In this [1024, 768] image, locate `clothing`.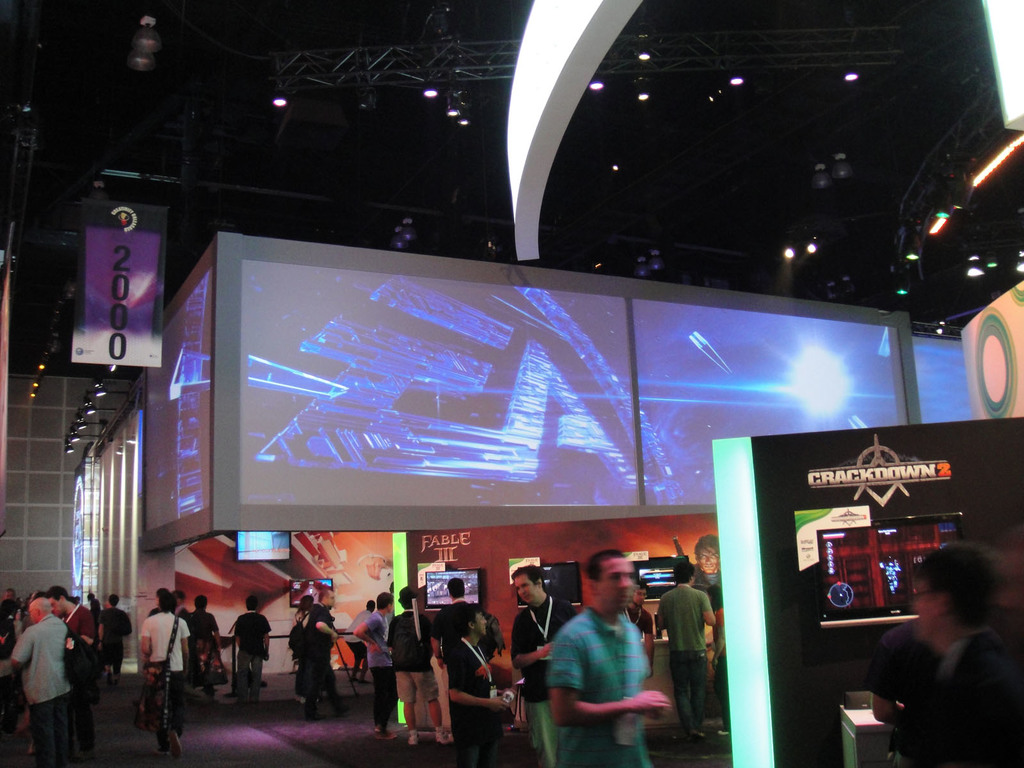
Bounding box: rect(91, 598, 102, 622).
